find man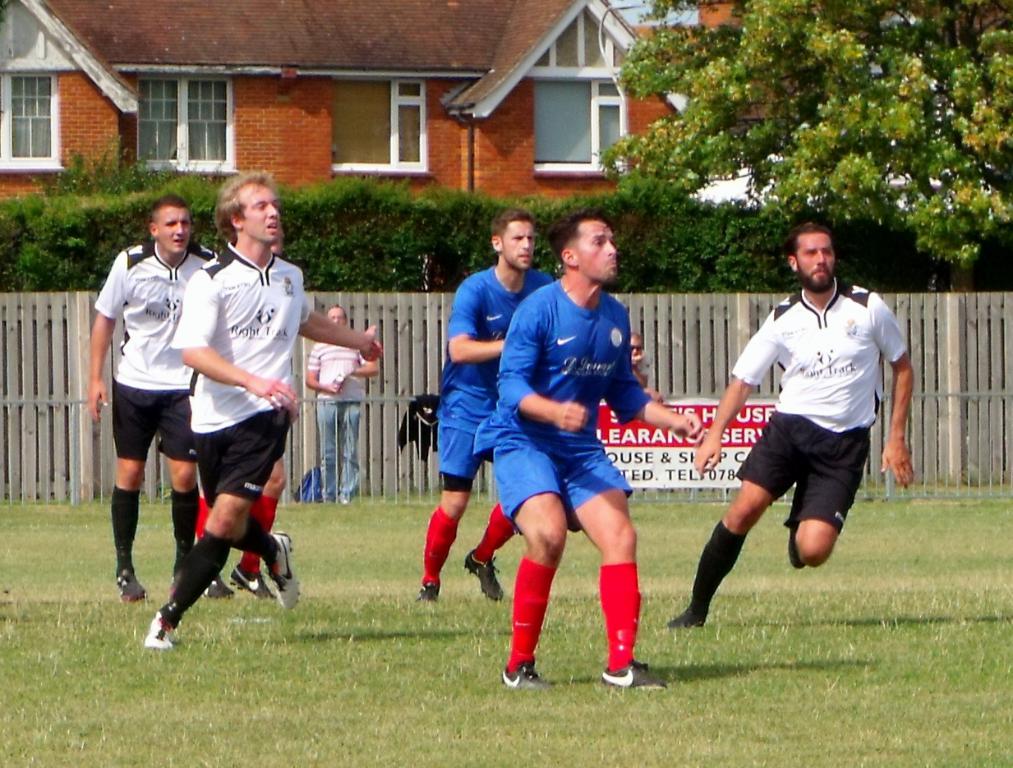
[x1=302, y1=305, x2=382, y2=502]
